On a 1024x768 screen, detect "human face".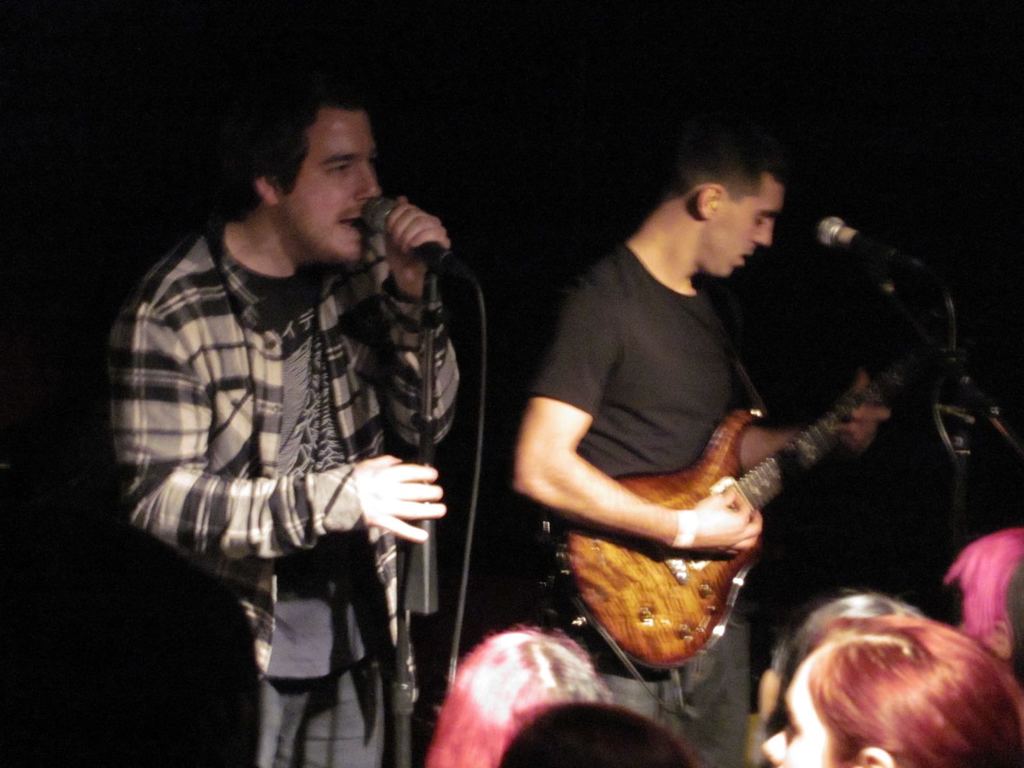
<box>703,175,783,277</box>.
